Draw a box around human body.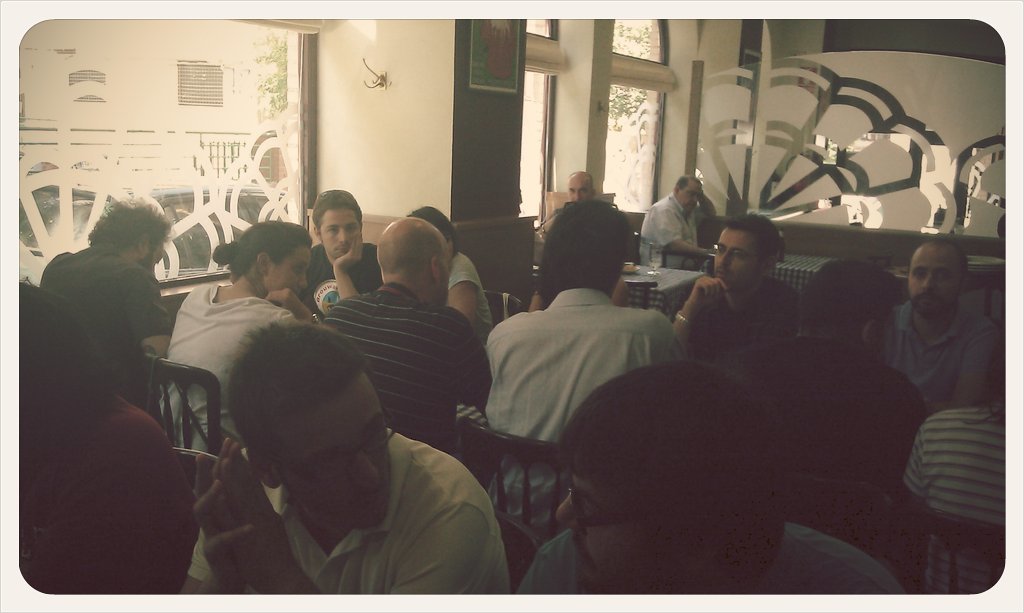
pyautogui.locateOnScreen(31, 193, 172, 410).
